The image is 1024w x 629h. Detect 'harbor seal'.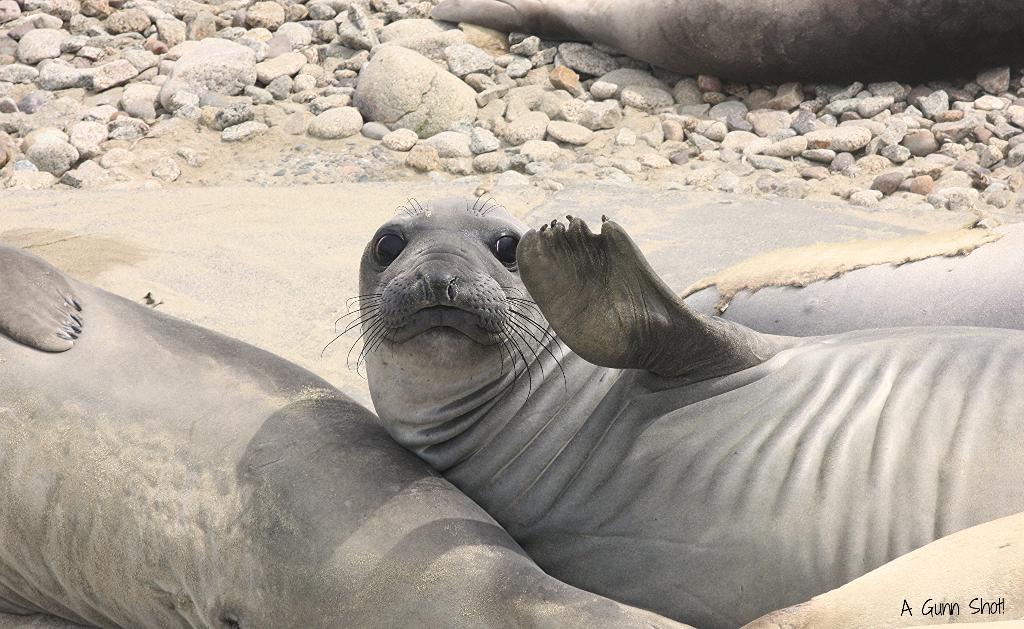
Detection: left=0, top=243, right=687, bottom=628.
